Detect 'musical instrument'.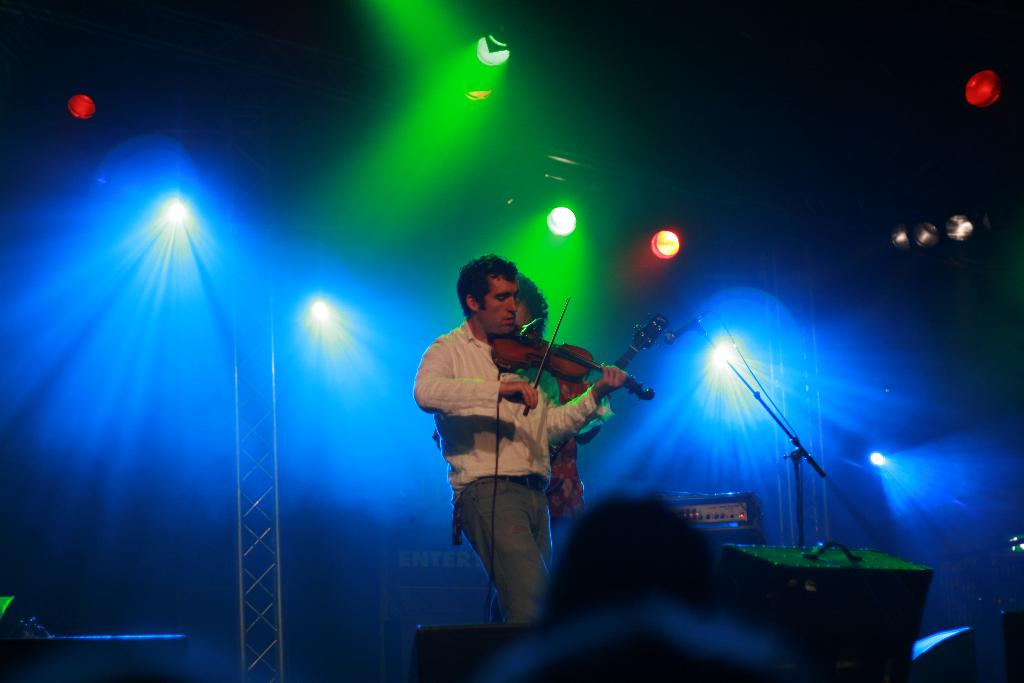
Detected at 484/288/657/422.
